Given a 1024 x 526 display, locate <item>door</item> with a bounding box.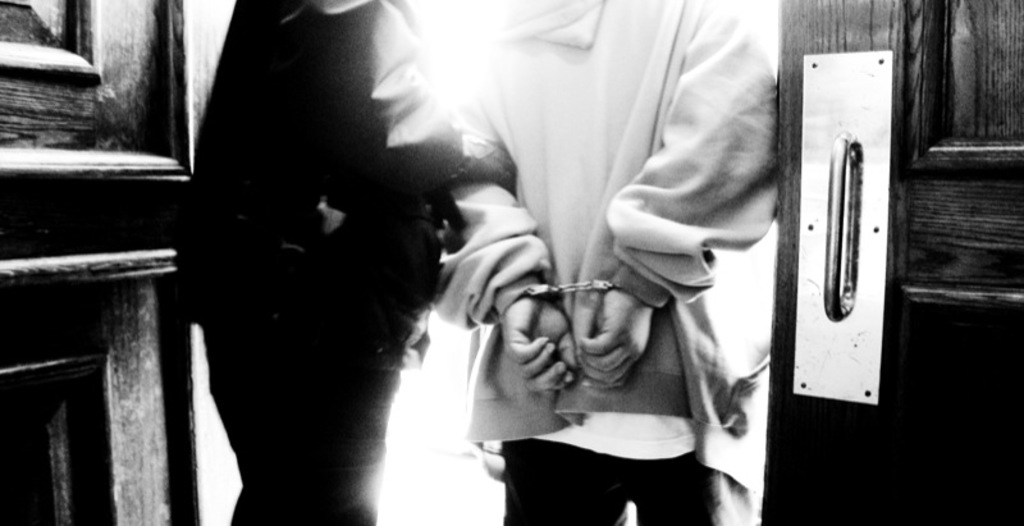
Located: bbox=(765, 4, 1023, 525).
